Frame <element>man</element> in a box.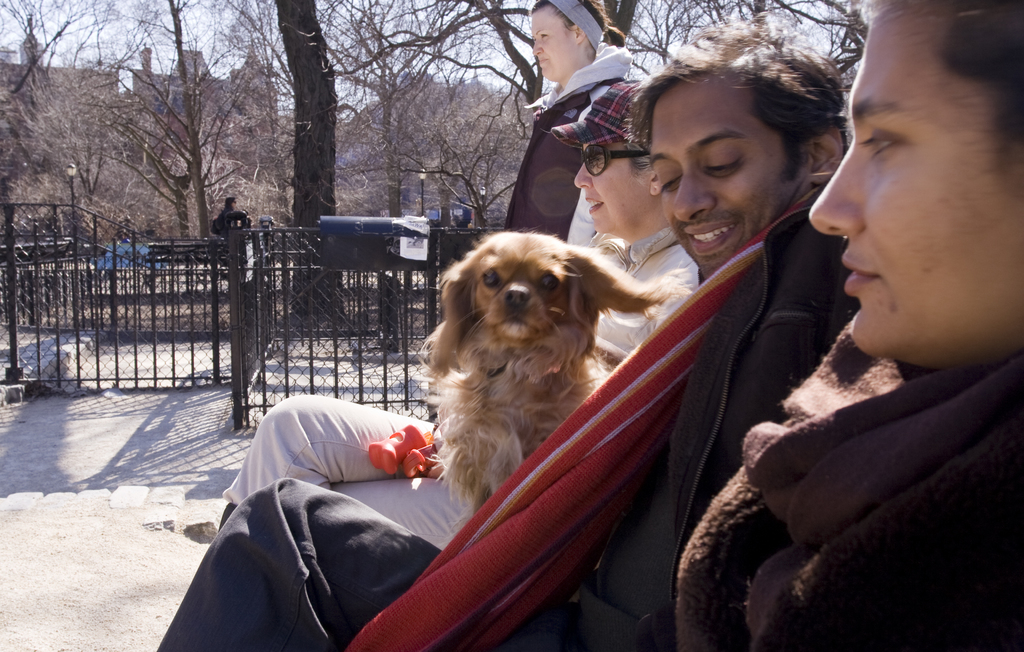
bbox(735, 0, 1023, 651).
